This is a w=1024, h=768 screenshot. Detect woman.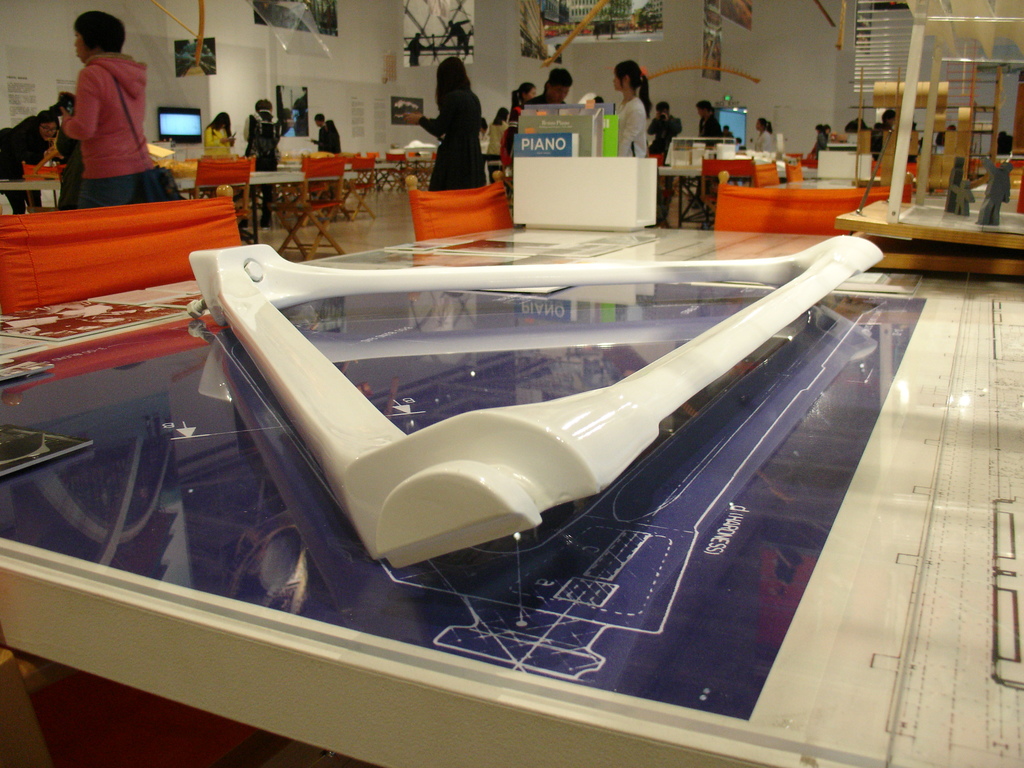
bbox=[756, 116, 774, 153].
